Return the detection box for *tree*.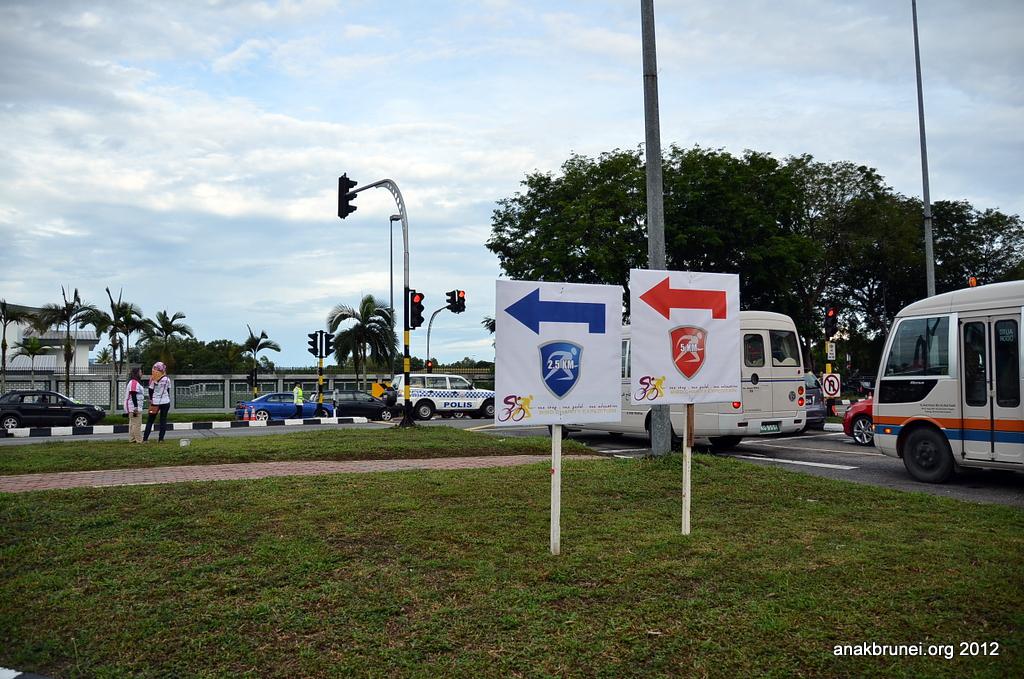
(x1=488, y1=146, x2=1023, y2=370).
